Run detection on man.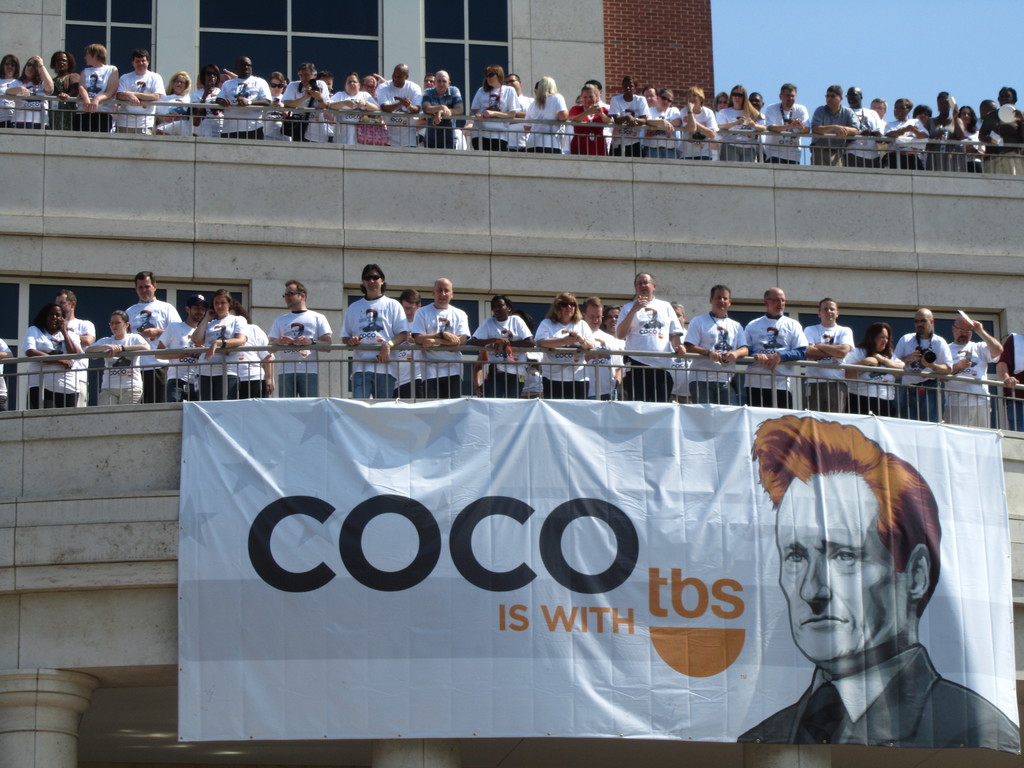
Result: bbox=[280, 64, 328, 146].
